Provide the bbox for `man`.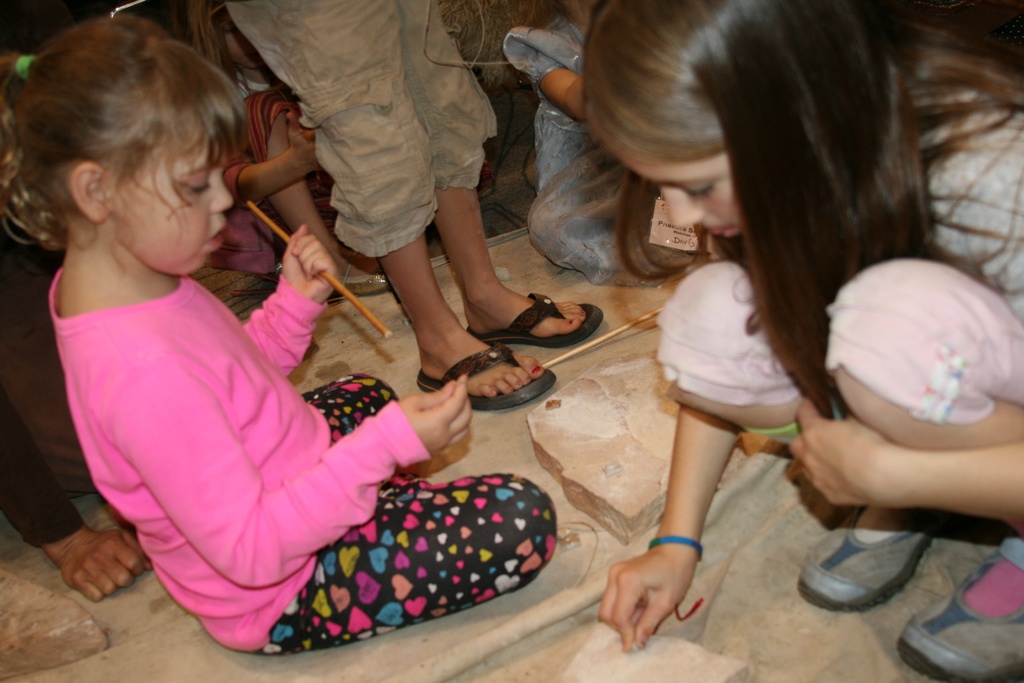
box=[221, 19, 535, 392].
